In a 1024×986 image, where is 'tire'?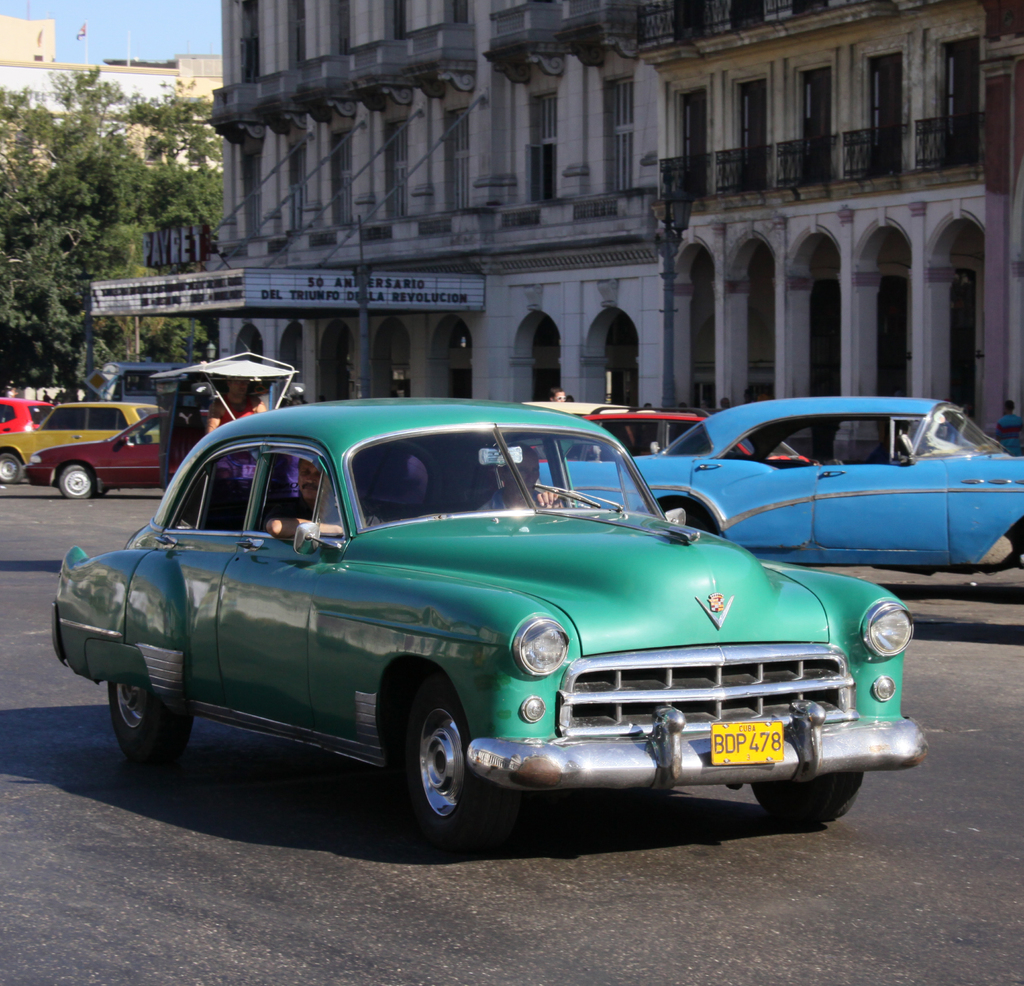
l=56, t=465, r=99, b=503.
